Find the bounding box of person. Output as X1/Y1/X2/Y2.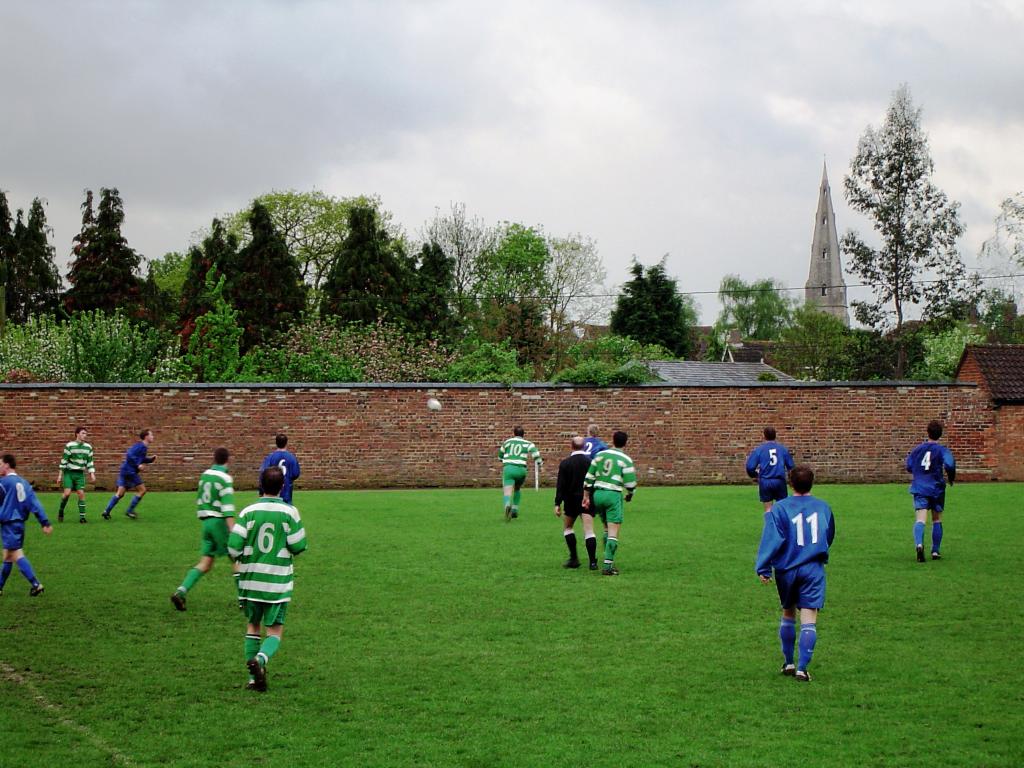
495/426/543/521.
